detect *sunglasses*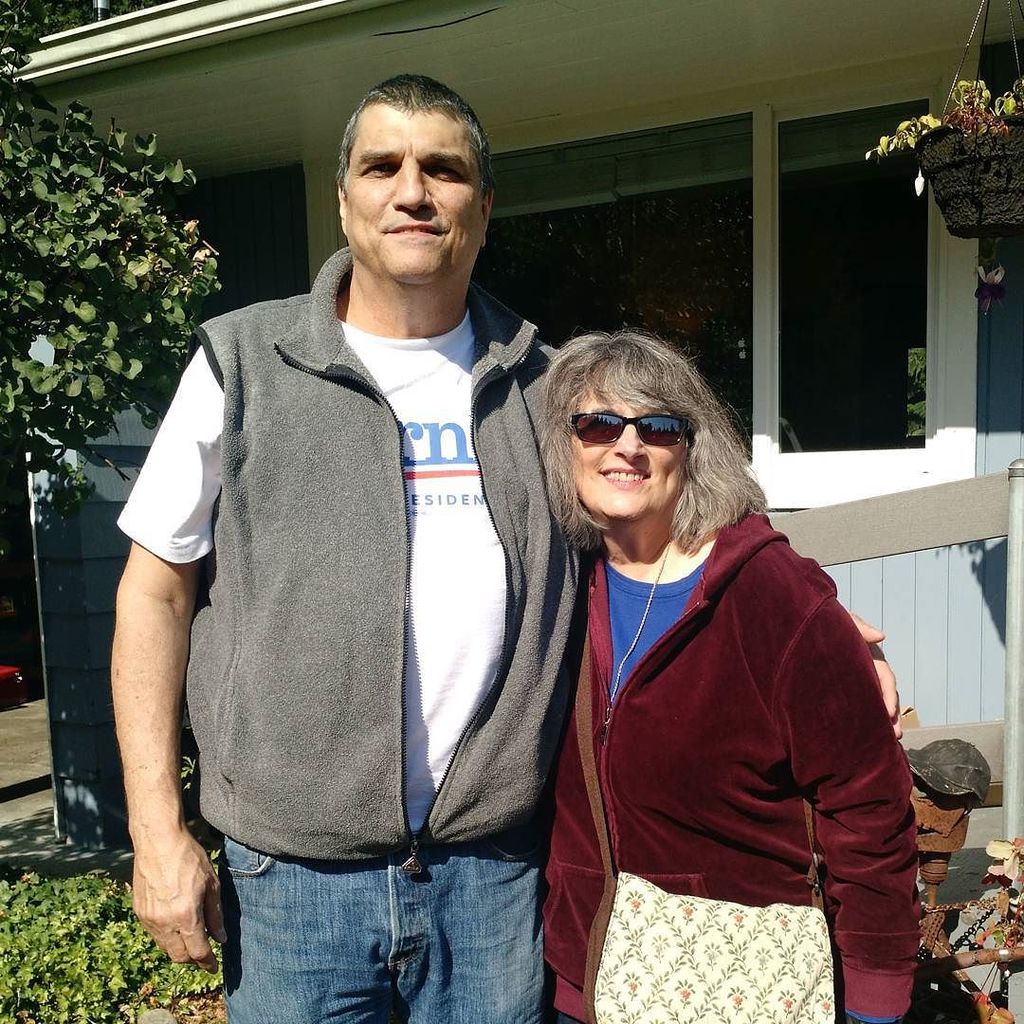
box(568, 411, 688, 444)
